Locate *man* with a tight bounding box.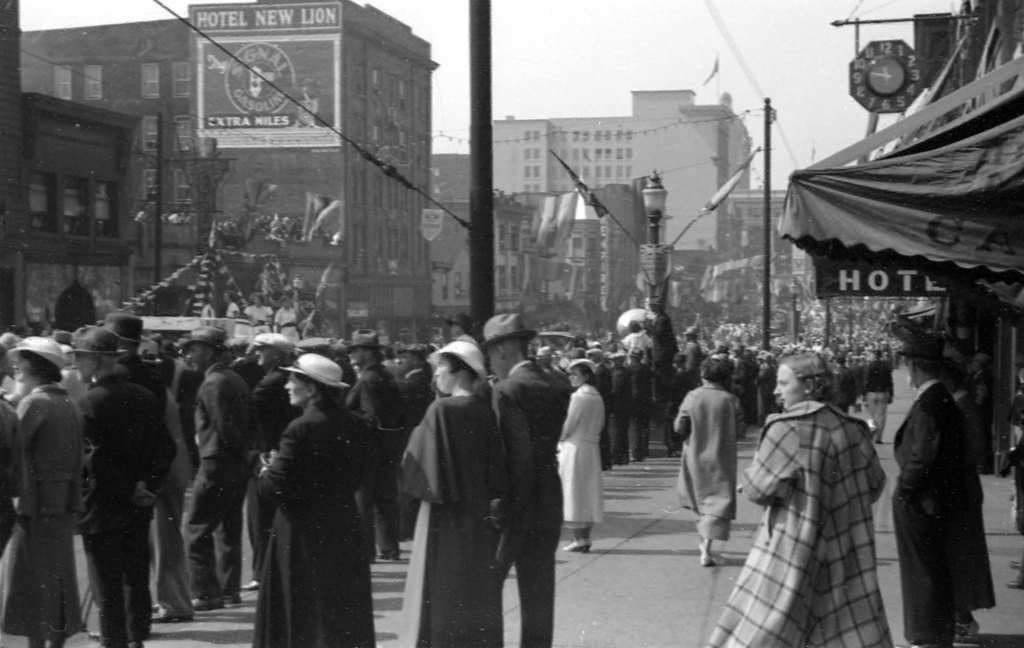
(x1=84, y1=330, x2=170, y2=647).
